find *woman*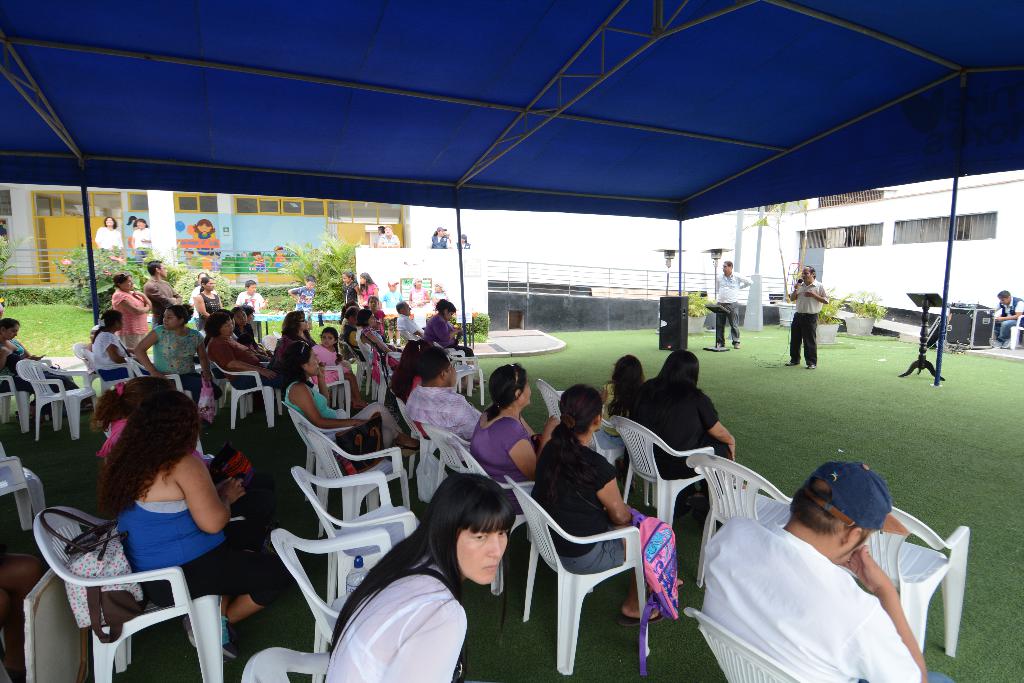
206, 310, 294, 394
